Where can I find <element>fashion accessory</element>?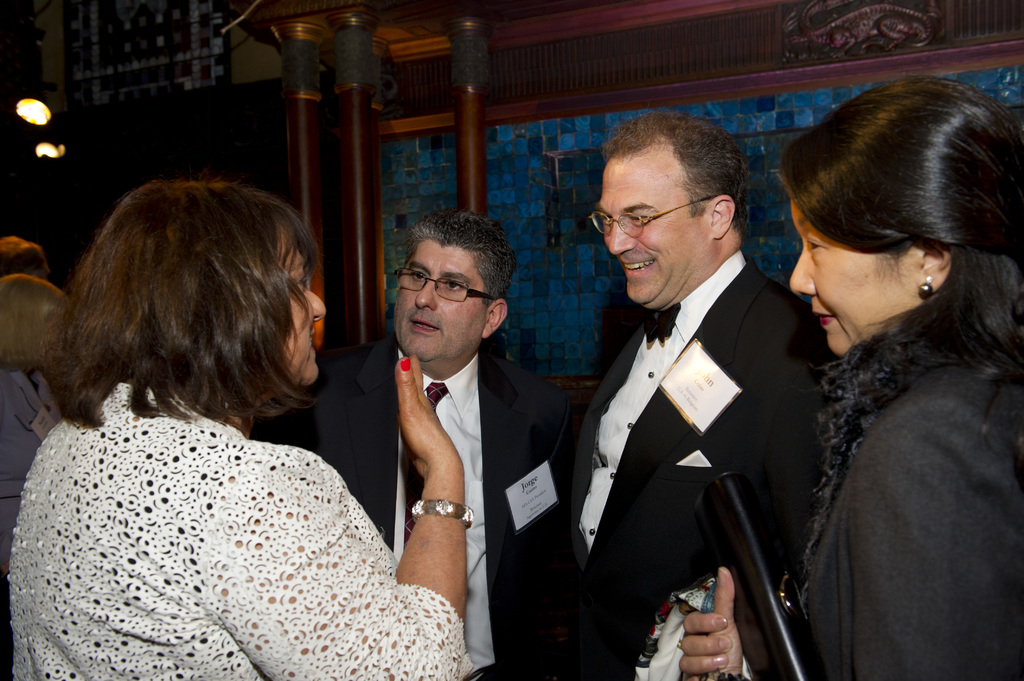
You can find it at left=632, top=574, right=748, bottom=680.
